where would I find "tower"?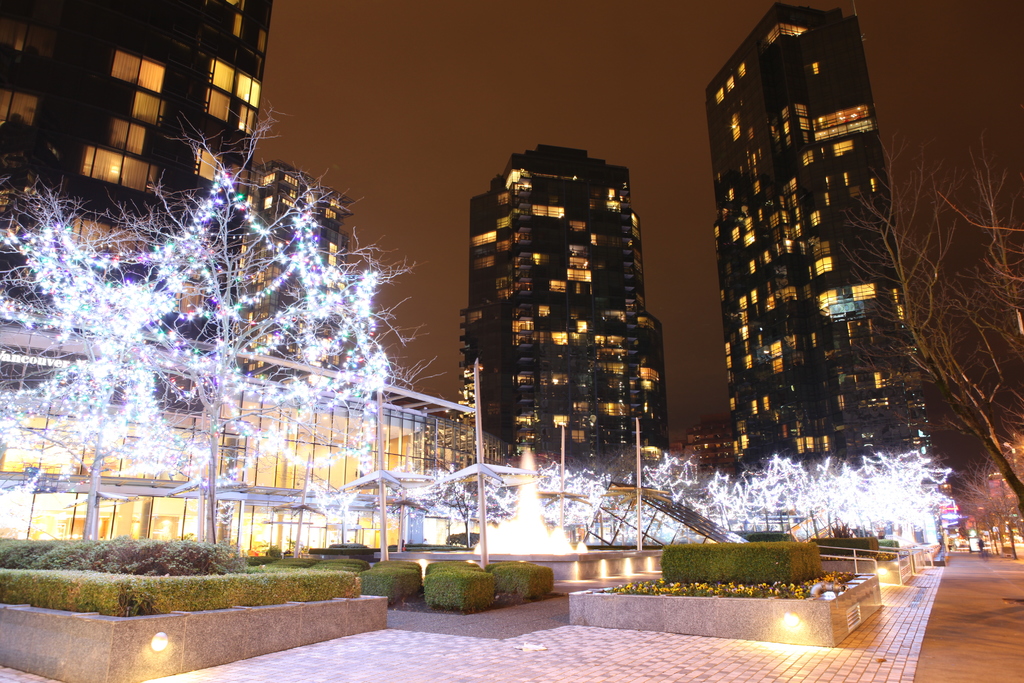
At Rect(464, 136, 673, 518).
